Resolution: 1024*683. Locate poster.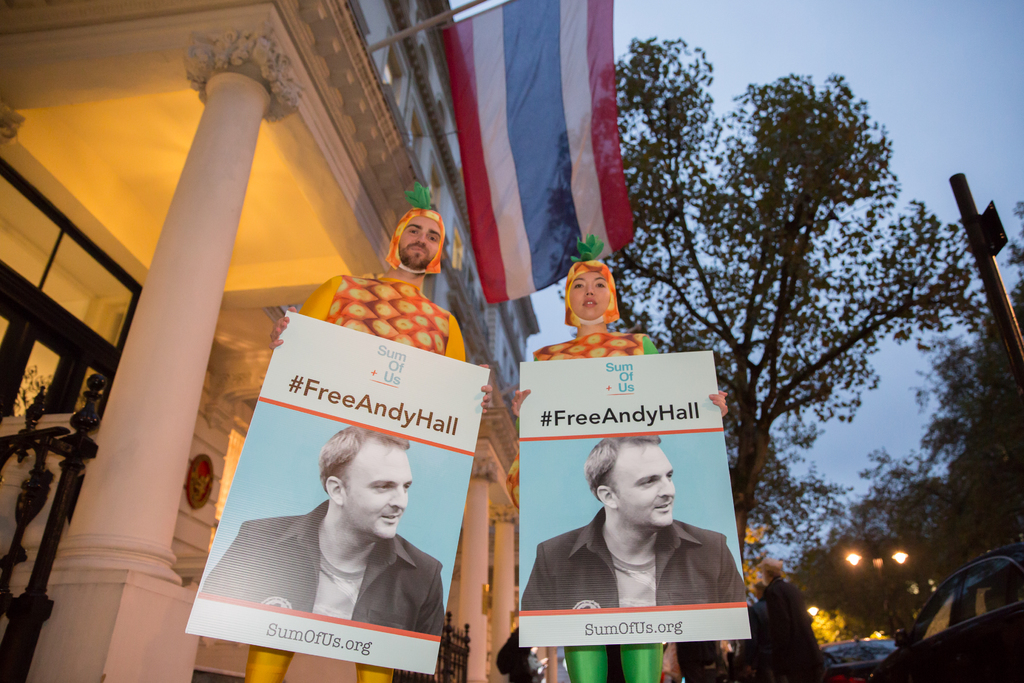
BBox(184, 312, 491, 677).
